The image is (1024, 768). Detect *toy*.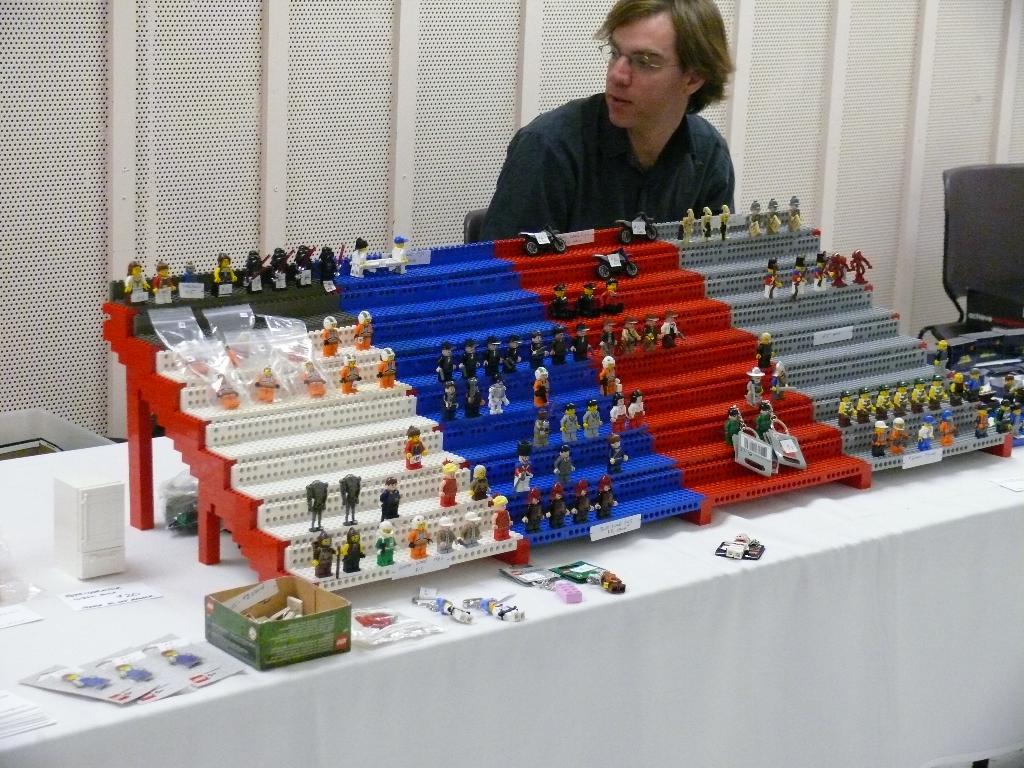
Detection: detection(219, 346, 240, 369).
